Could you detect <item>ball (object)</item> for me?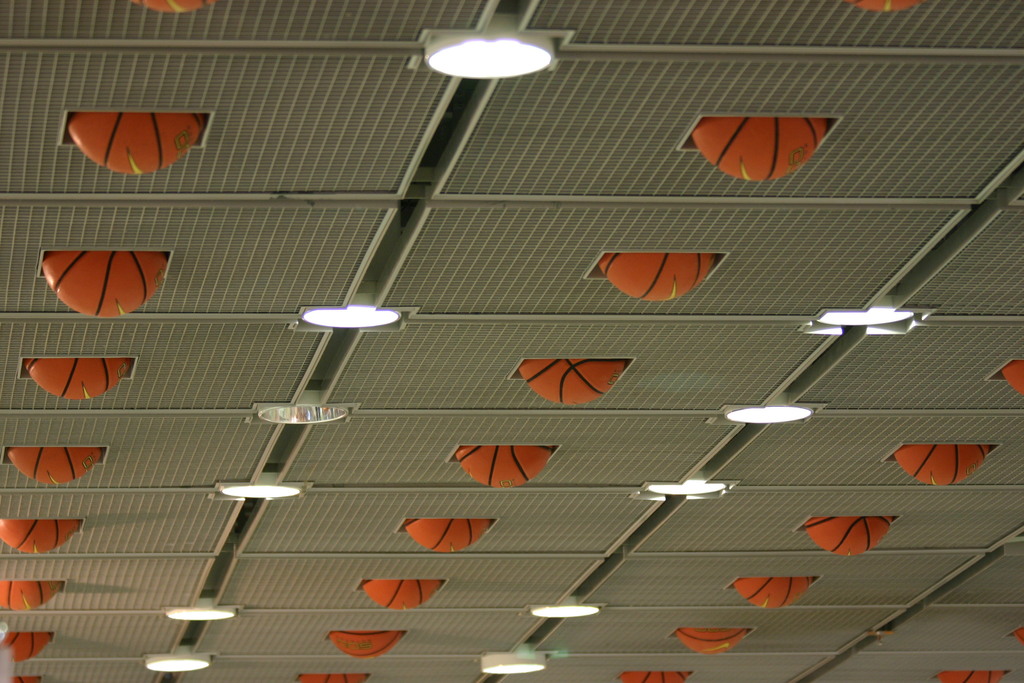
Detection result: (731, 573, 816, 609).
